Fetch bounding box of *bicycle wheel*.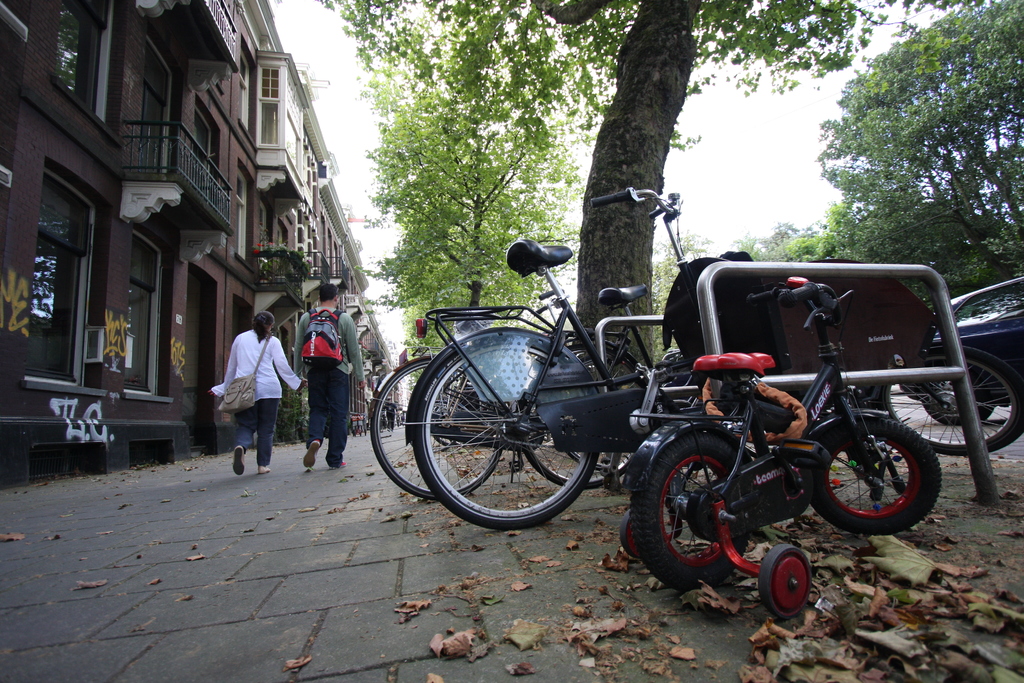
Bbox: (x1=566, y1=348, x2=671, y2=473).
